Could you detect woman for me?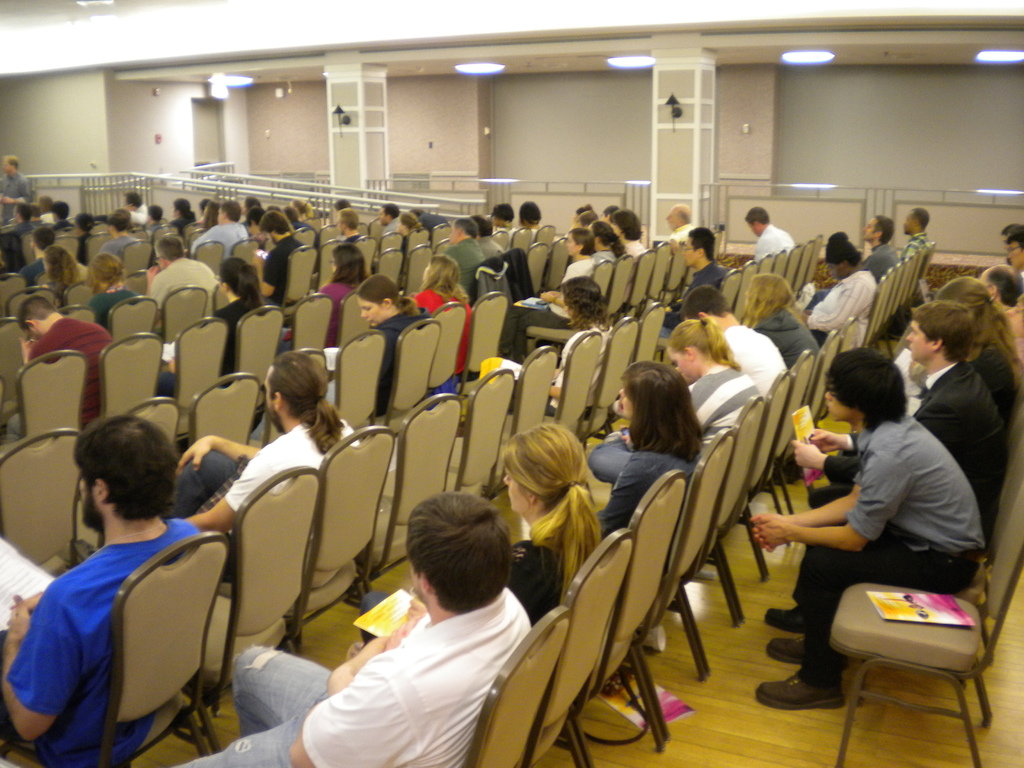
Detection result: bbox=(397, 213, 424, 252).
